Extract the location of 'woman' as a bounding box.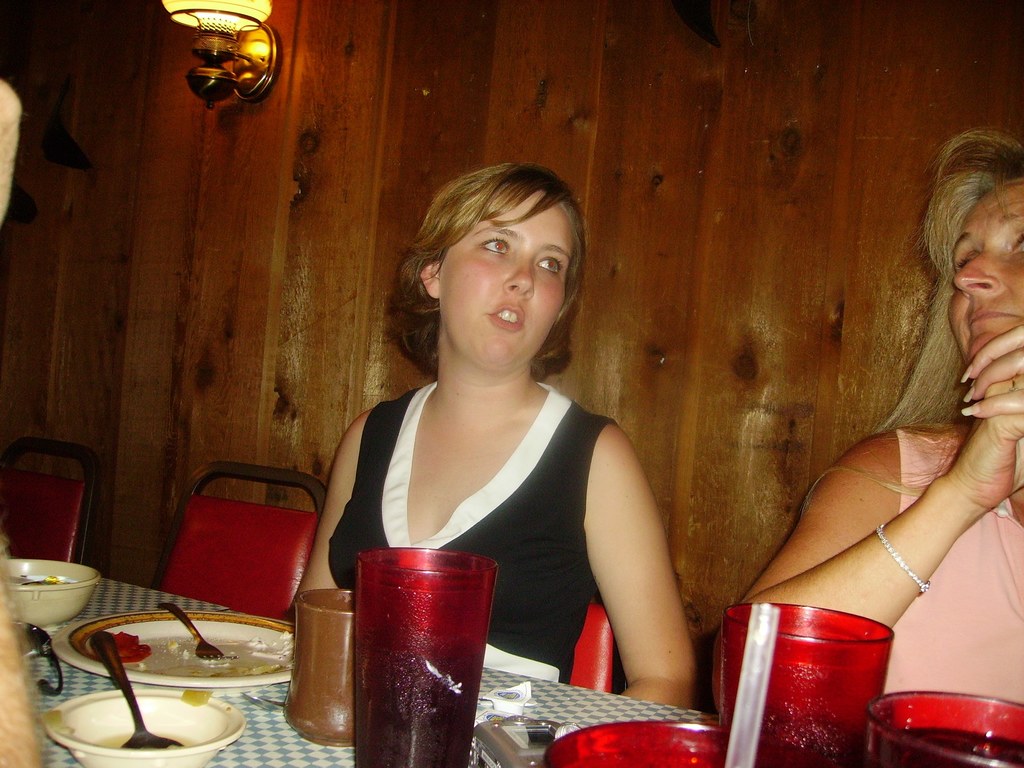
[left=301, top=149, right=680, bottom=730].
